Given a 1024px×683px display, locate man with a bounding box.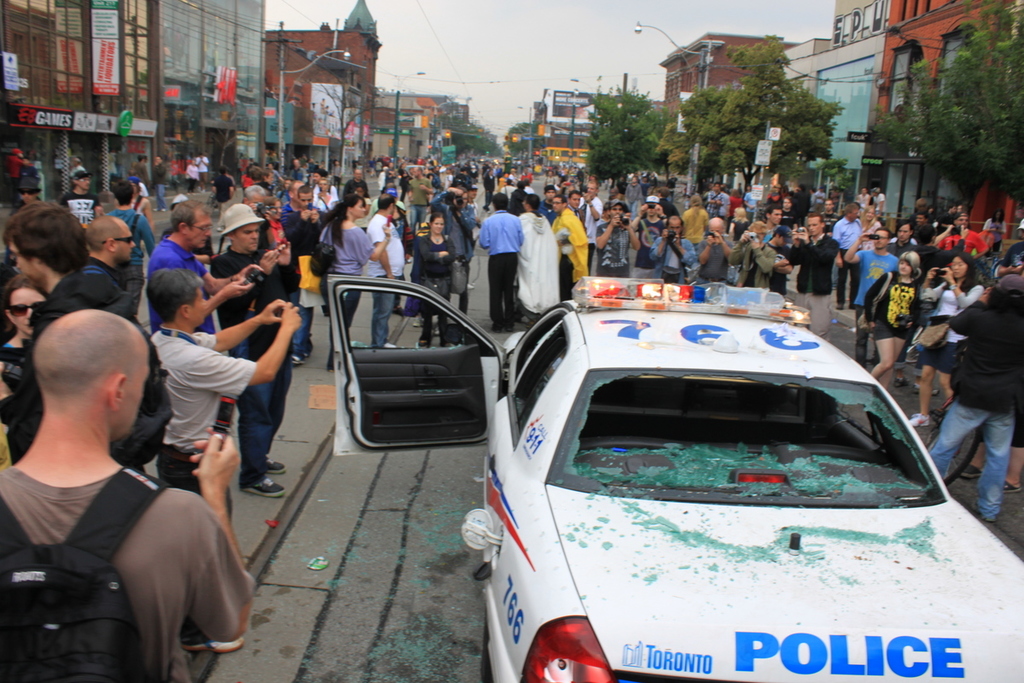
Located: {"x1": 207, "y1": 207, "x2": 294, "y2": 498}.
